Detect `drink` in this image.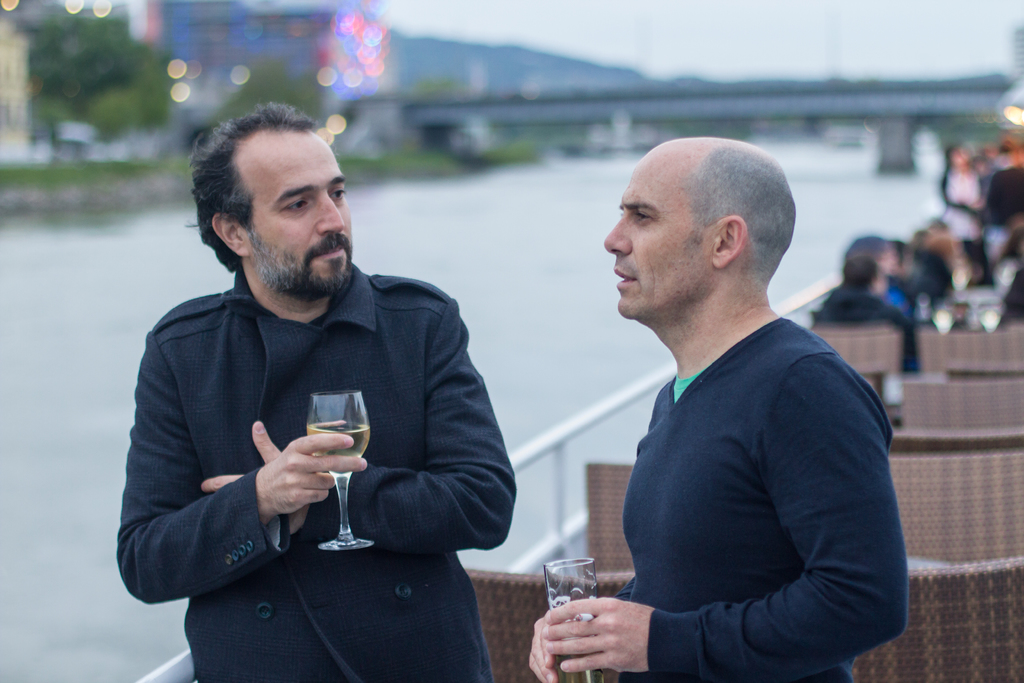
Detection: x1=300 y1=423 x2=370 y2=482.
